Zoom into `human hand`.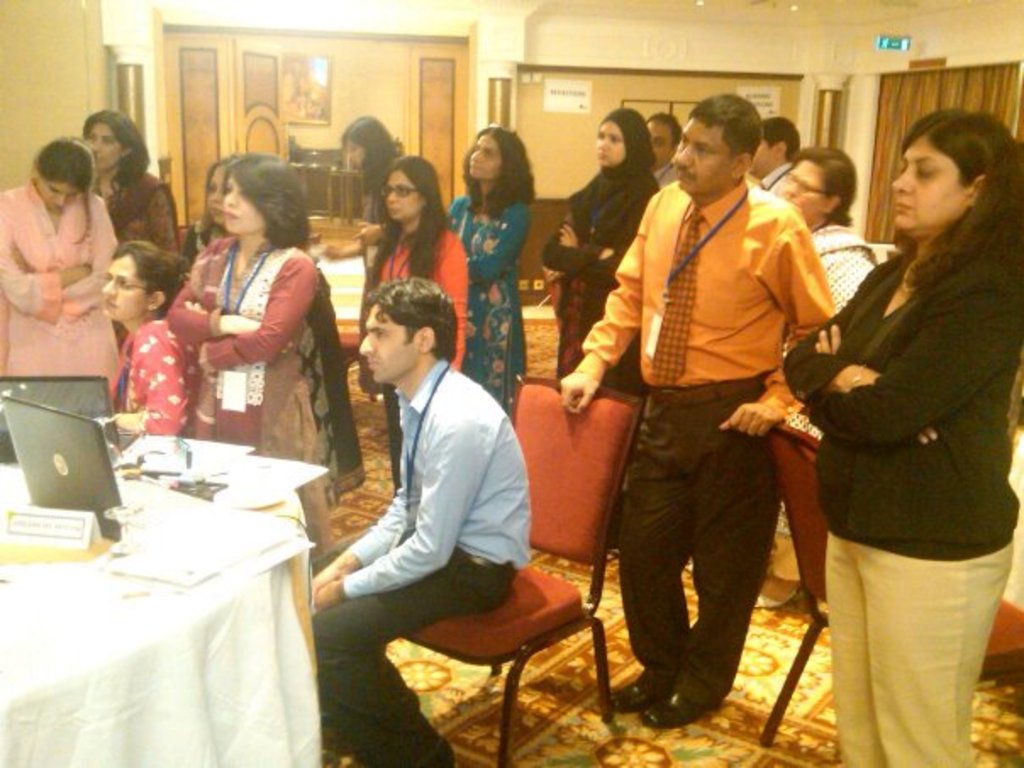
Zoom target: detection(220, 312, 259, 334).
